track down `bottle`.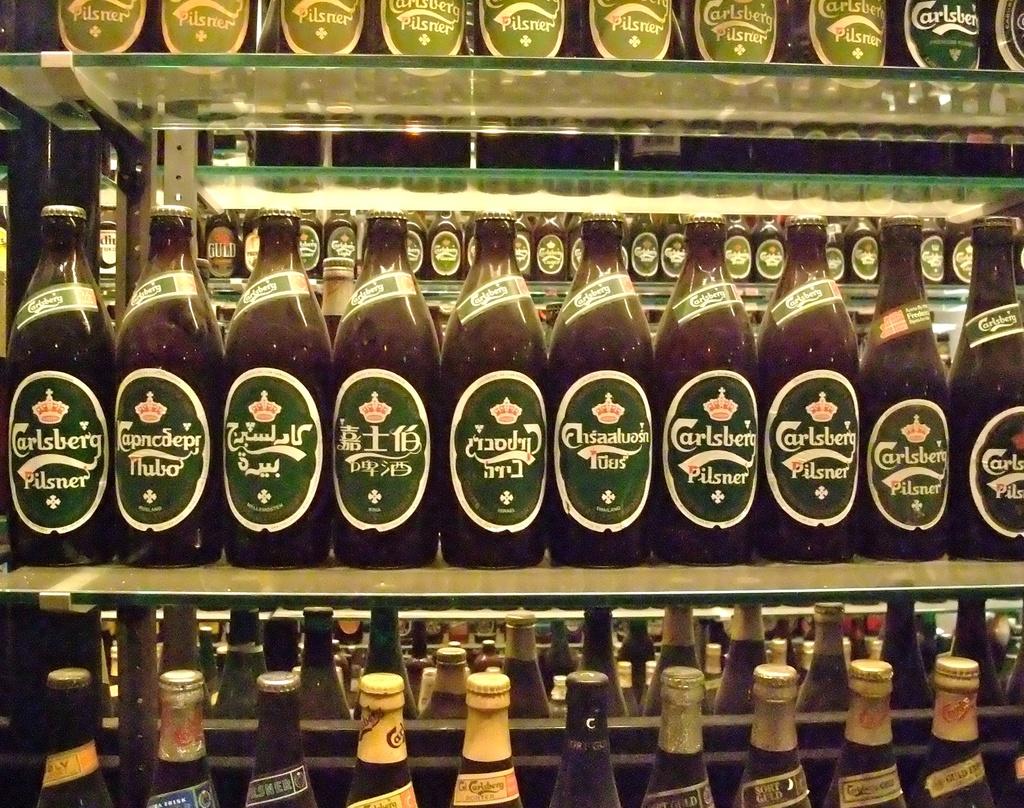
Tracked to rect(553, 671, 621, 807).
